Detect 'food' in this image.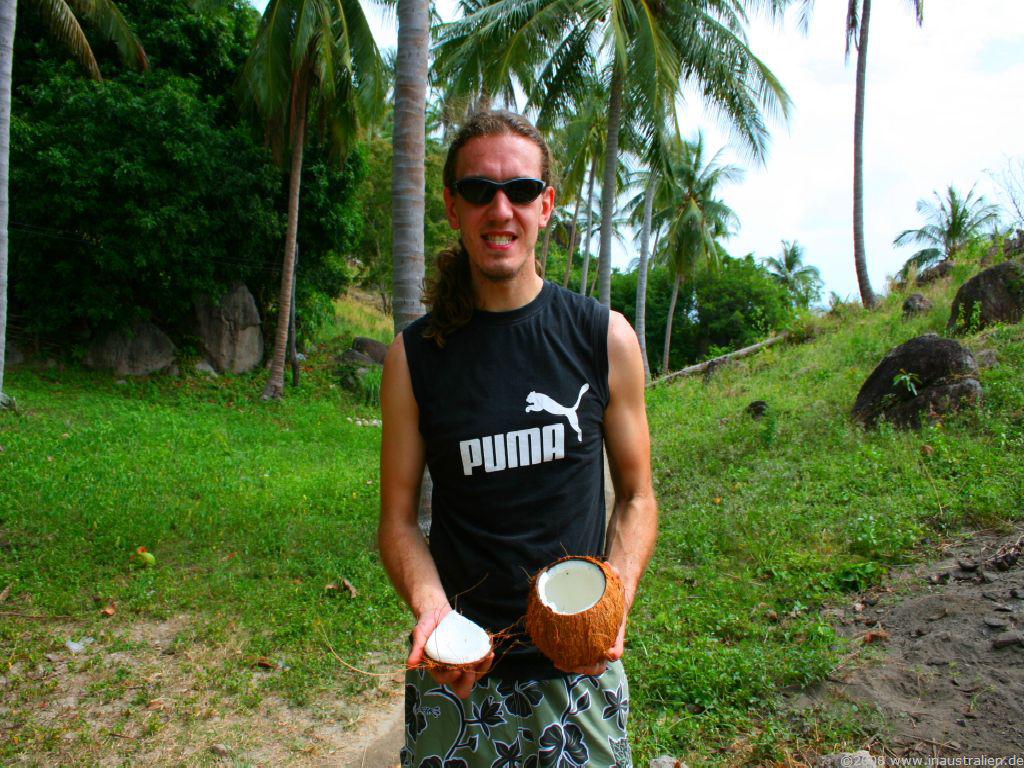
Detection: 525 552 631 664.
